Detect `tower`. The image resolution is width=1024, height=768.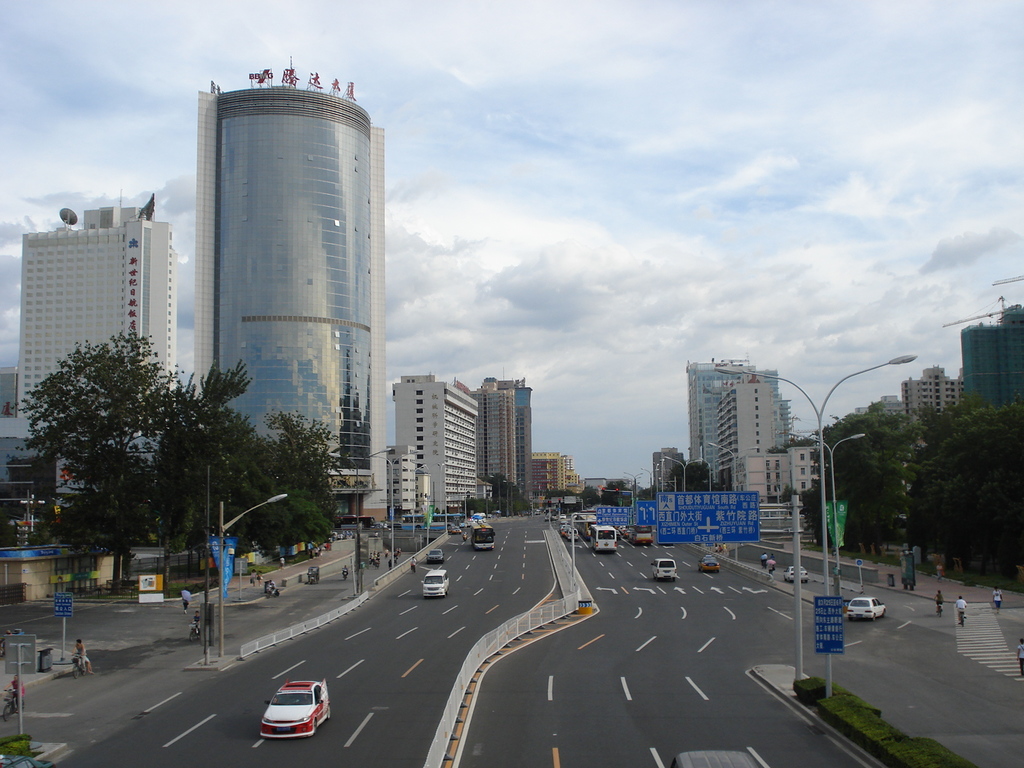
detection(392, 375, 482, 522).
